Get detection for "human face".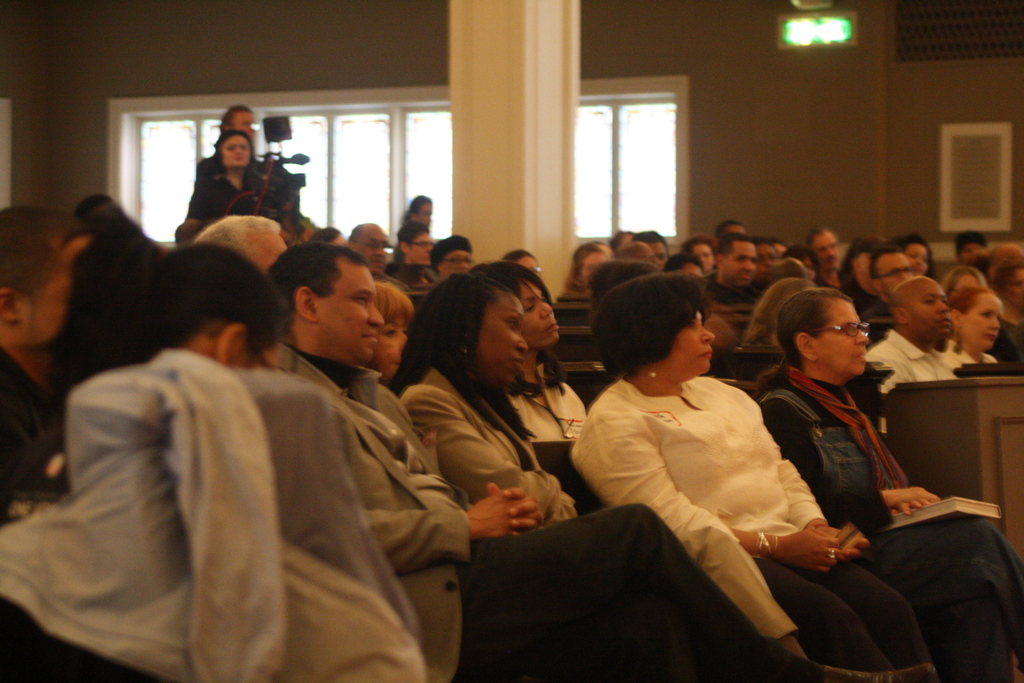
Detection: [412,233,430,263].
